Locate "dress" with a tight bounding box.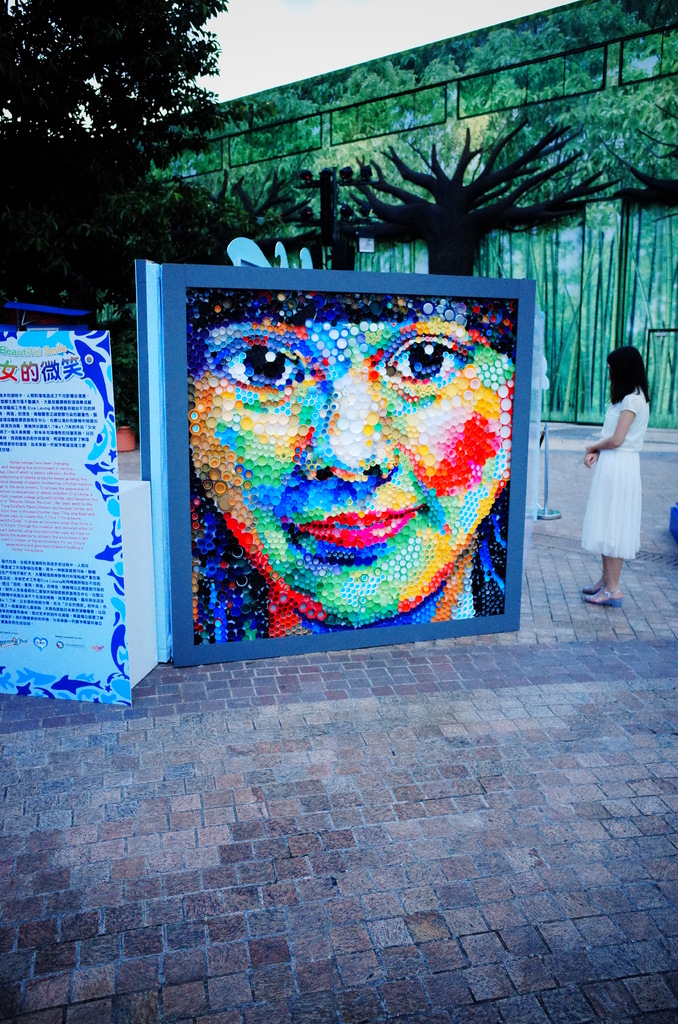
(578,390,648,557).
